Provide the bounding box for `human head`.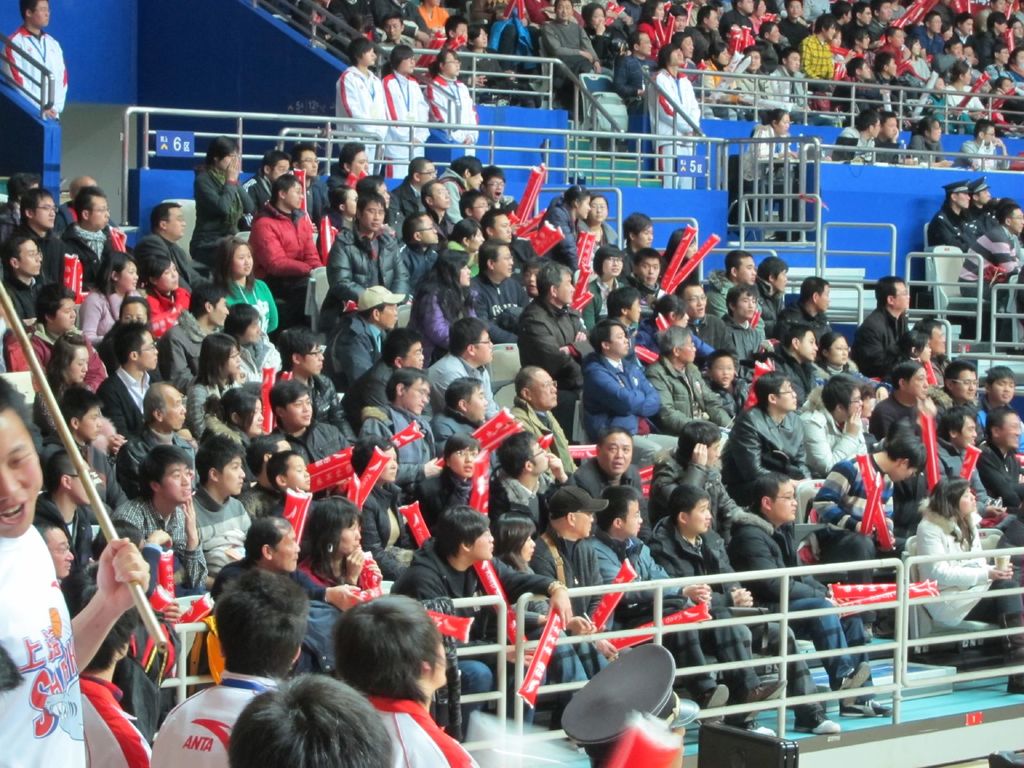
l=0, t=379, r=46, b=544.
